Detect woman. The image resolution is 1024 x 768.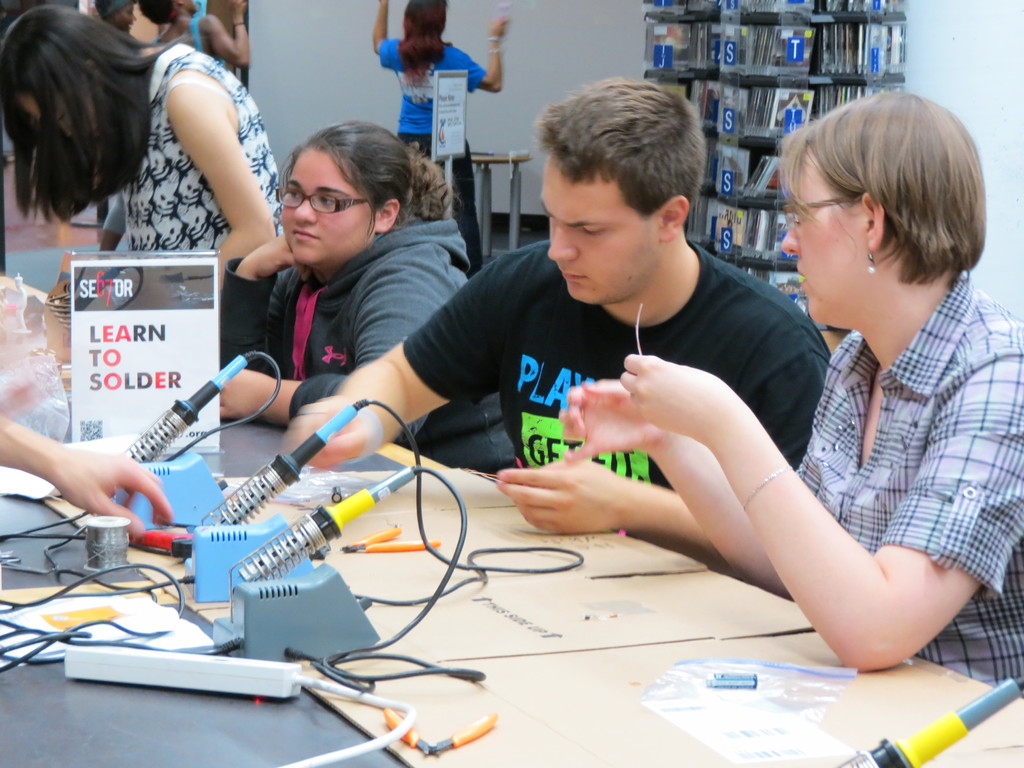
BBox(218, 119, 517, 490).
